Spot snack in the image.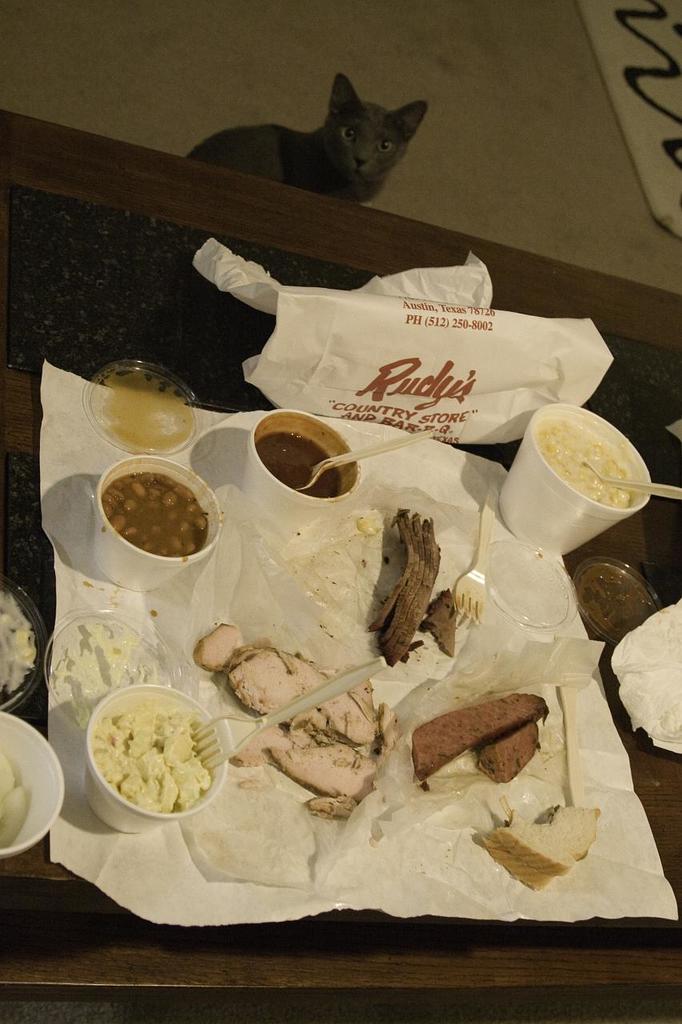
snack found at box=[479, 723, 540, 781].
